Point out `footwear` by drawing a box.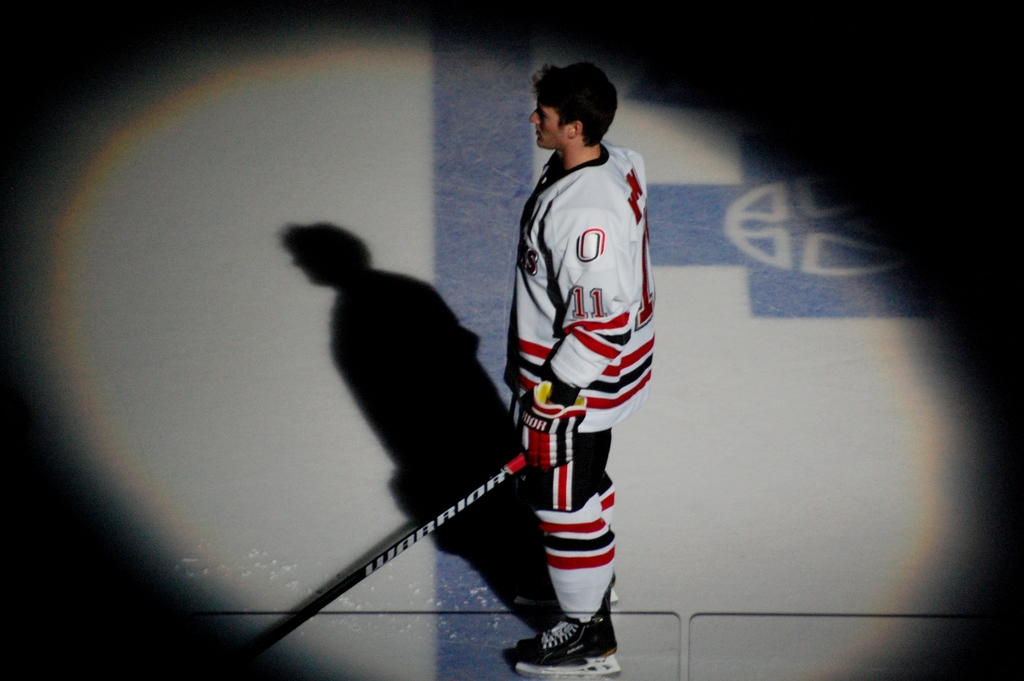
[508,595,618,668].
